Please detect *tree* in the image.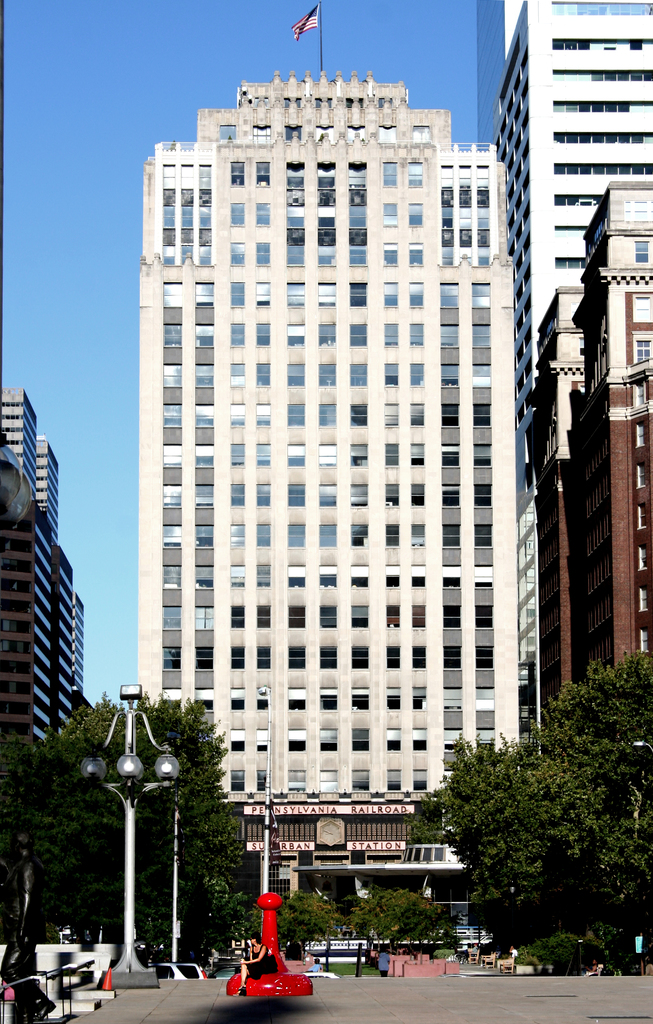
rect(255, 883, 339, 967).
